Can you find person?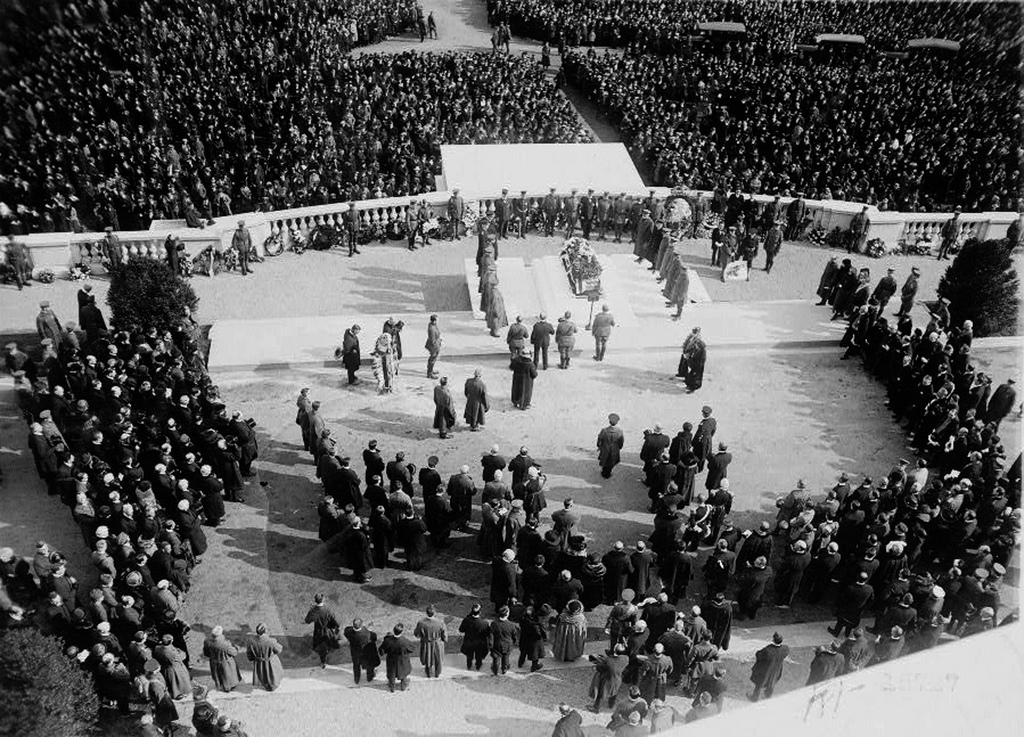
Yes, bounding box: (763, 195, 783, 234).
